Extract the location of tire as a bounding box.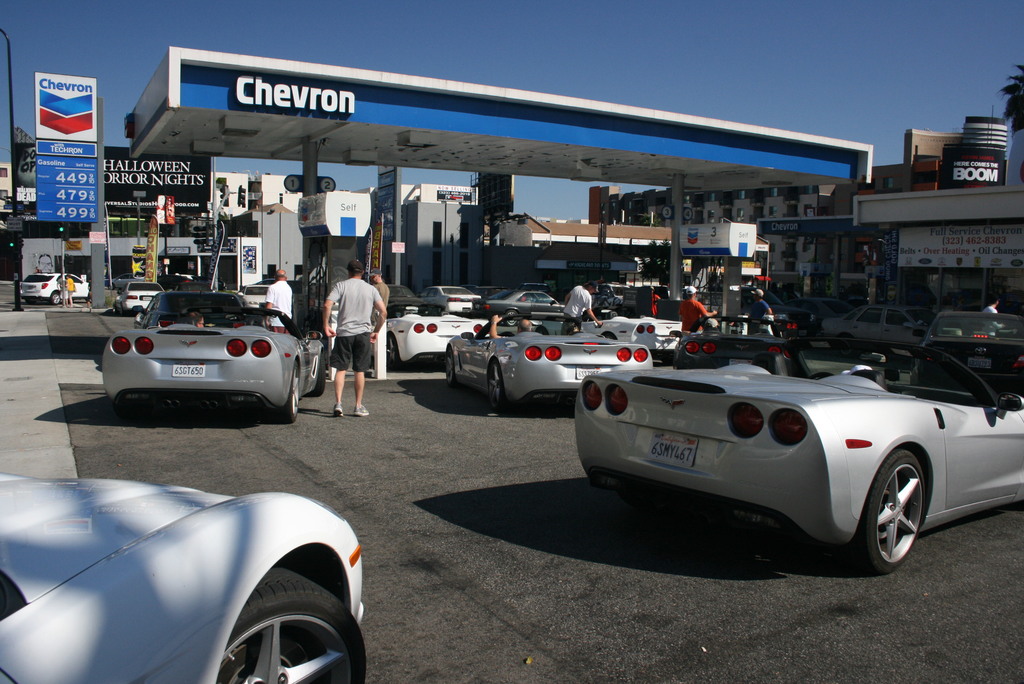
detection(444, 347, 458, 392).
